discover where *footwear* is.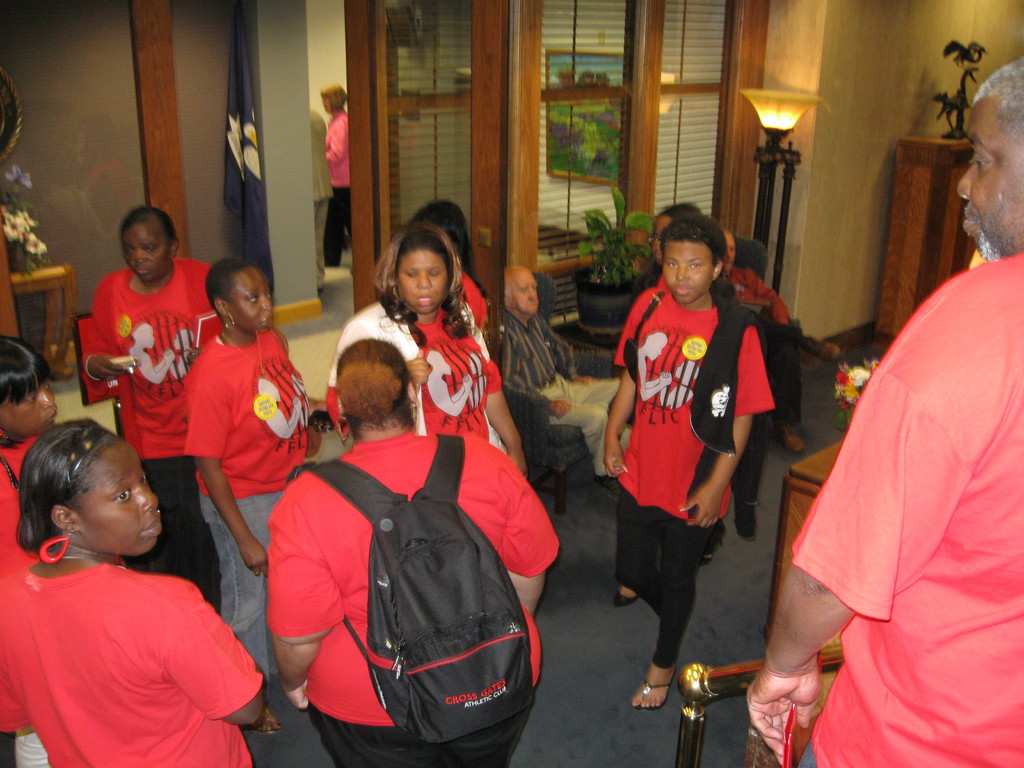
Discovered at rect(625, 668, 680, 710).
